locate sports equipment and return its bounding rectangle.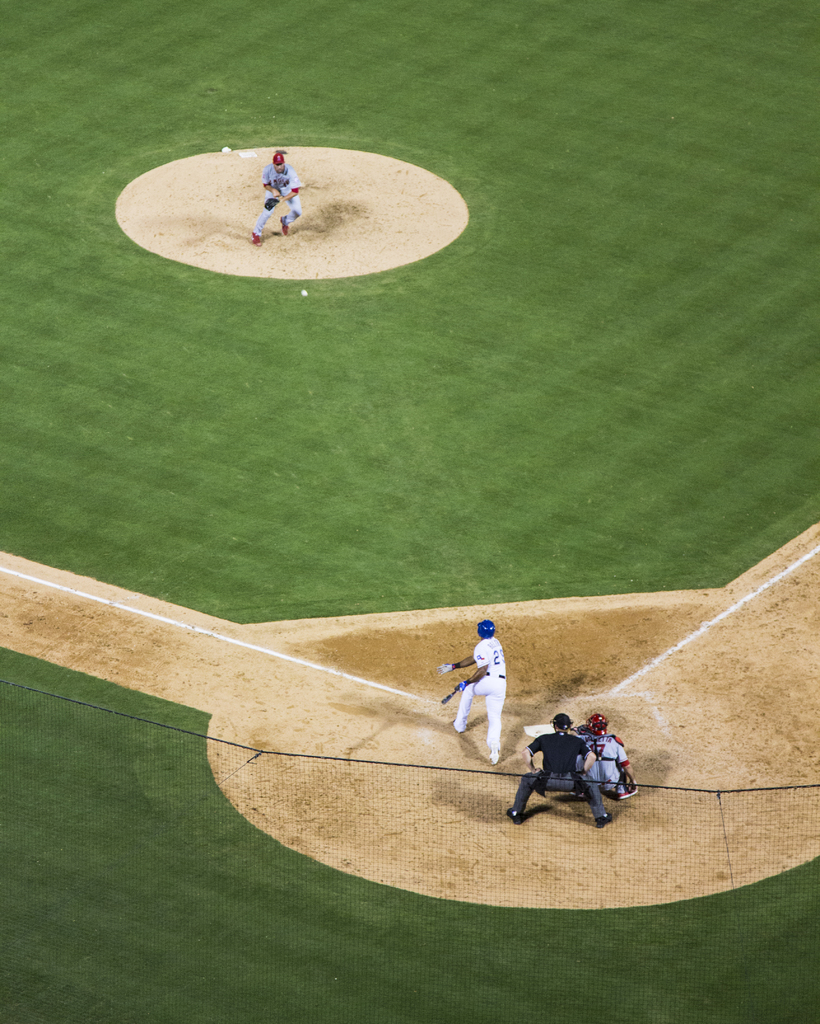
crop(301, 287, 312, 298).
